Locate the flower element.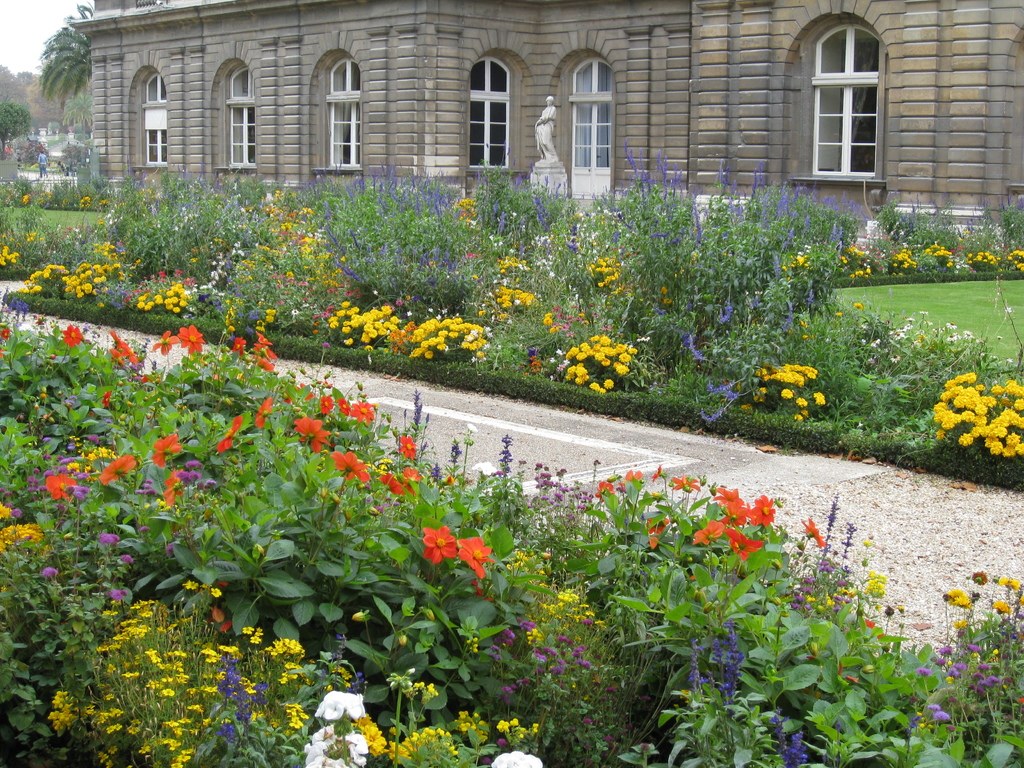
Element bbox: <box>61,319,81,349</box>.
